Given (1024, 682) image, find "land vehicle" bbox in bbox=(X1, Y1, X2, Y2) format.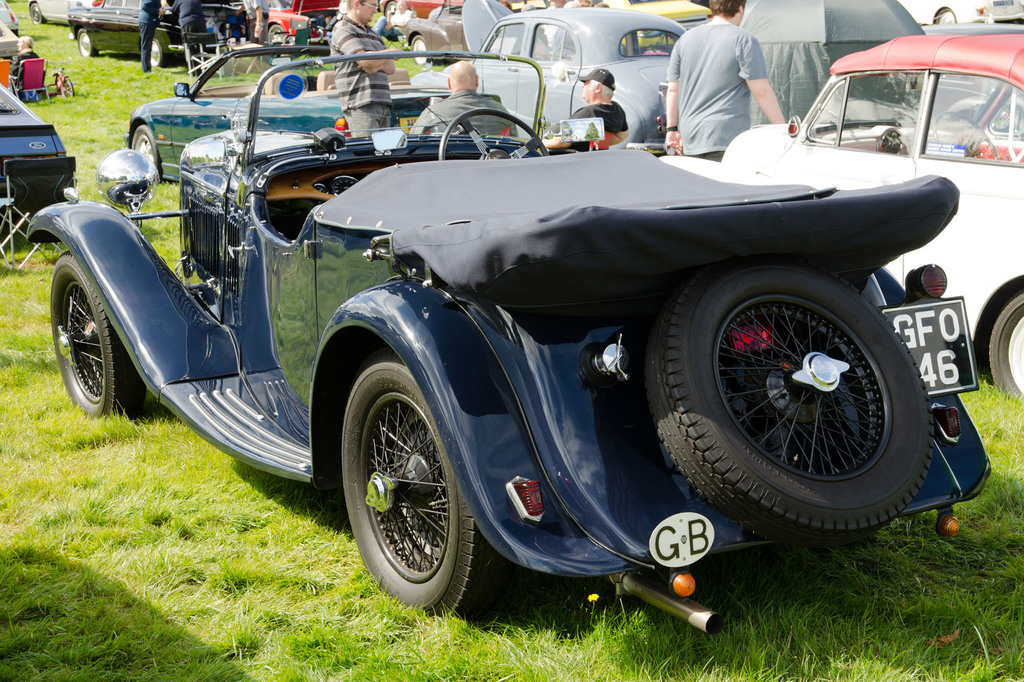
bbox=(0, 0, 22, 38).
